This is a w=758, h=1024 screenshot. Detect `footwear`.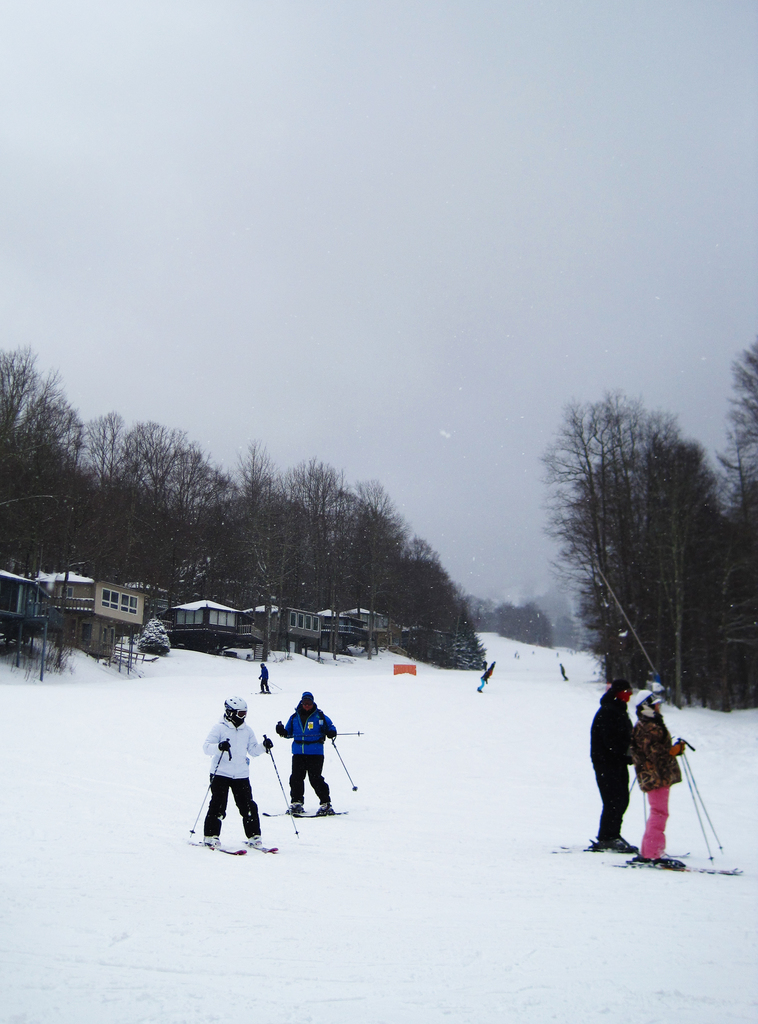
<box>288,794,303,817</box>.
